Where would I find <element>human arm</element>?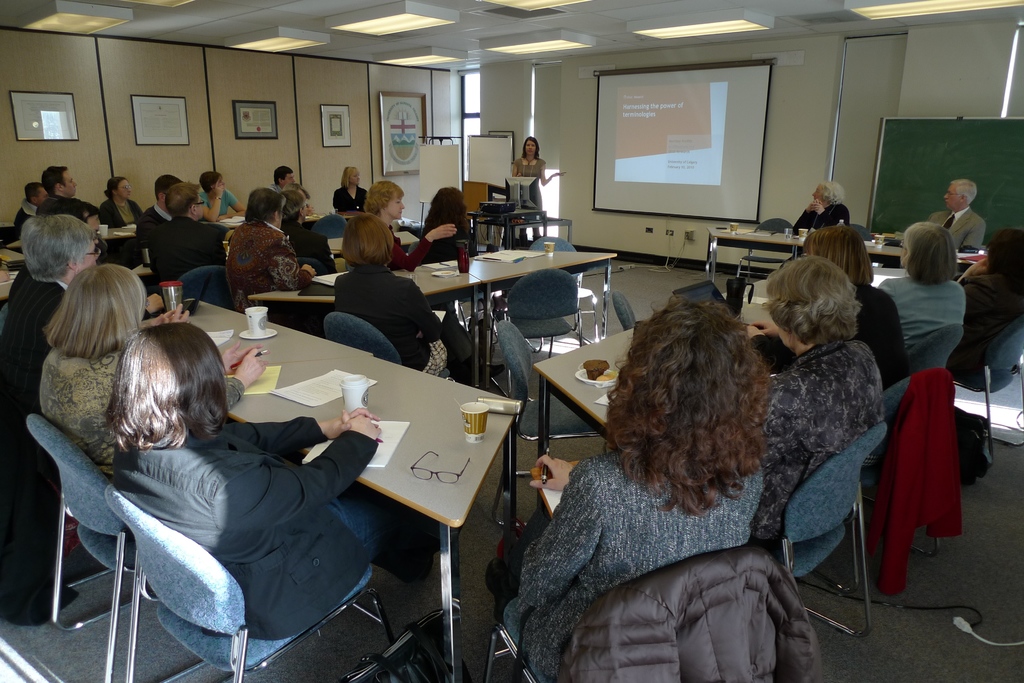
At <region>223, 409, 378, 456</region>.
